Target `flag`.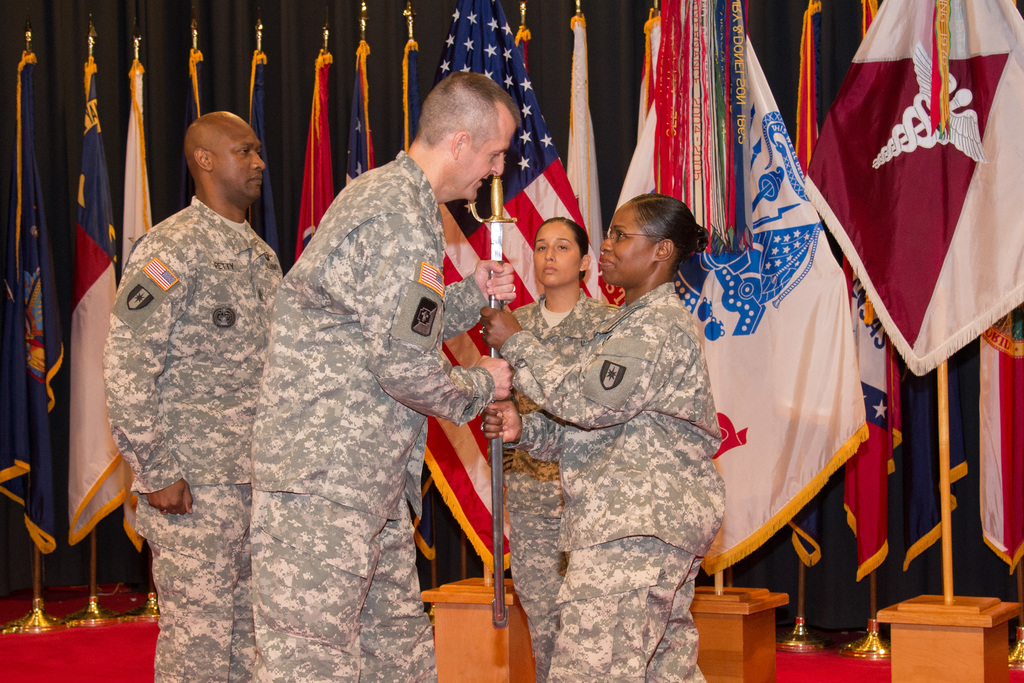
Target region: [left=788, top=0, right=895, bottom=582].
